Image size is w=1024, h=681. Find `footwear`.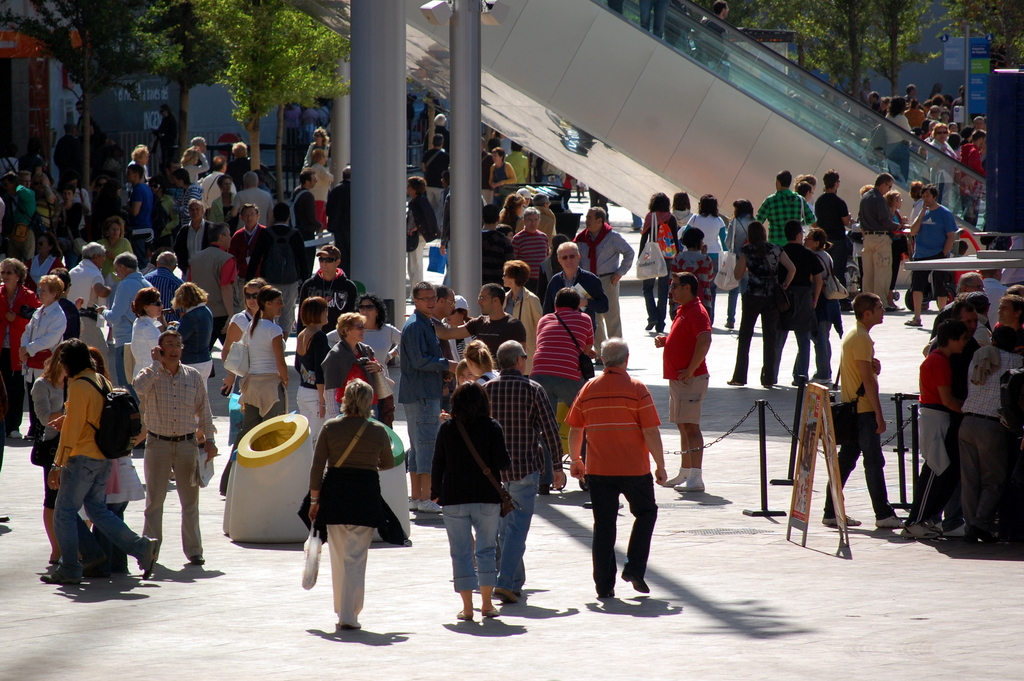
[left=495, top=589, right=517, bottom=602].
